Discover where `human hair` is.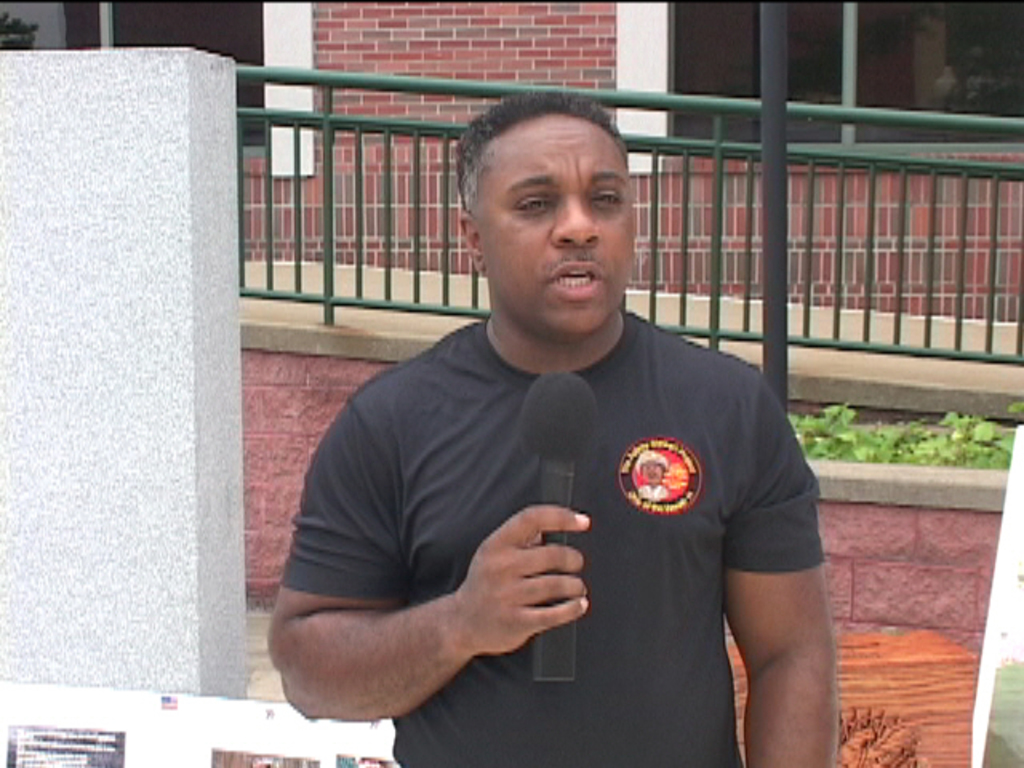
Discovered at (472, 94, 622, 229).
